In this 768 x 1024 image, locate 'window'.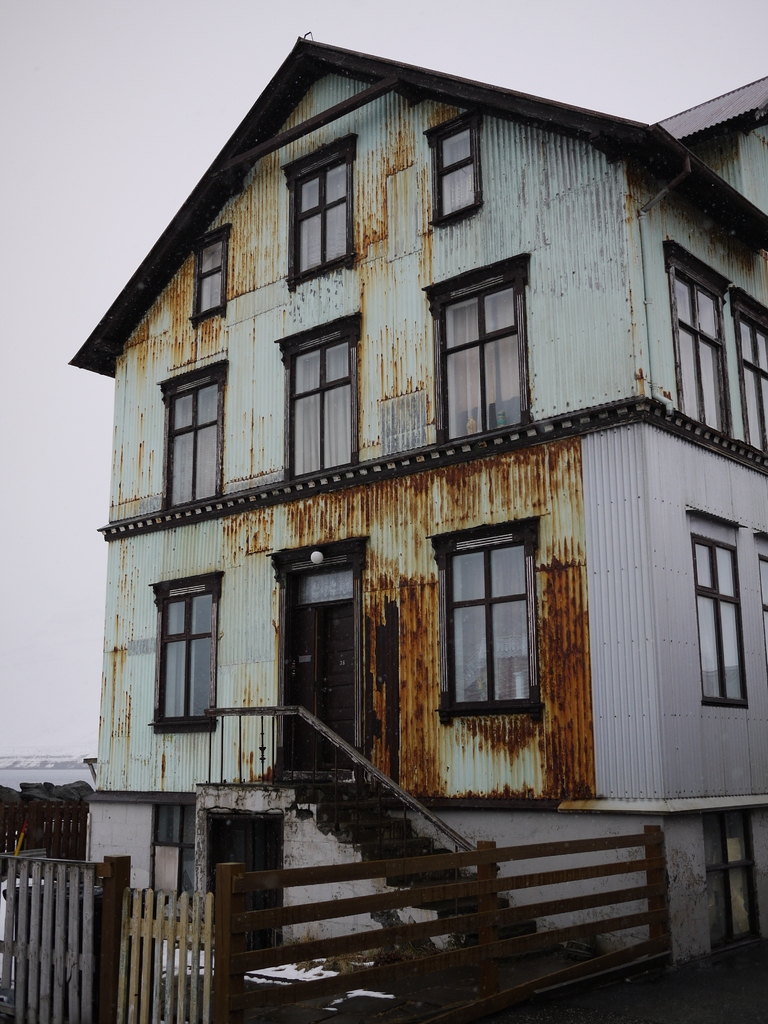
Bounding box: Rect(278, 326, 353, 476).
